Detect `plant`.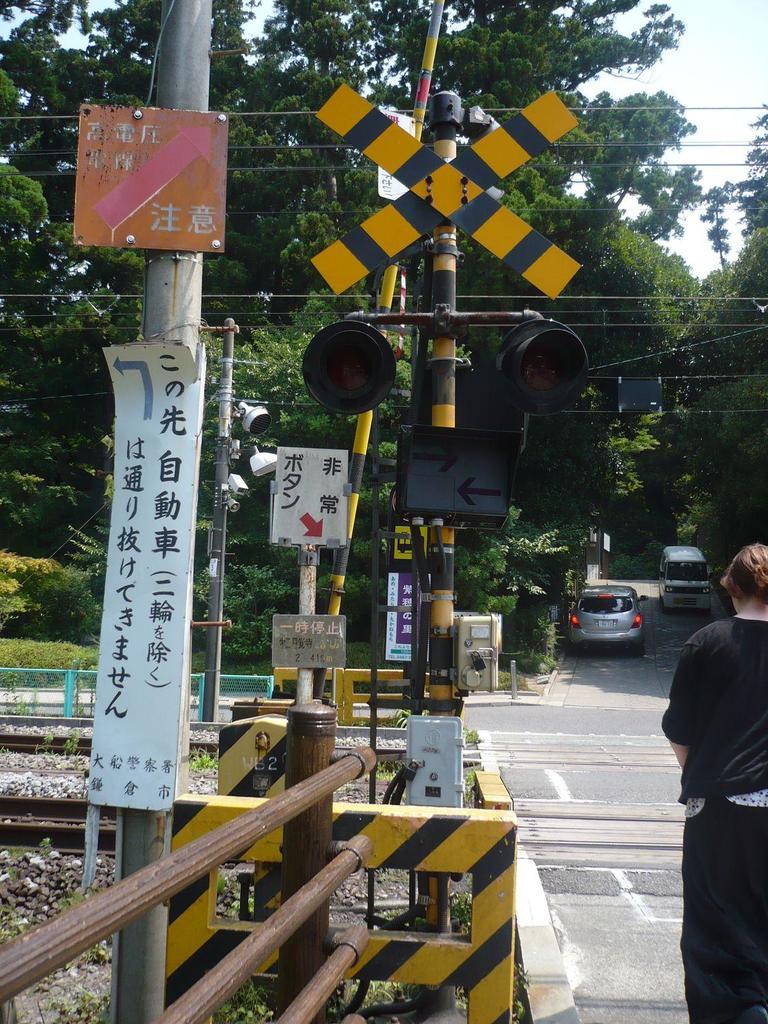
Detected at [left=40, top=728, right=51, bottom=741].
